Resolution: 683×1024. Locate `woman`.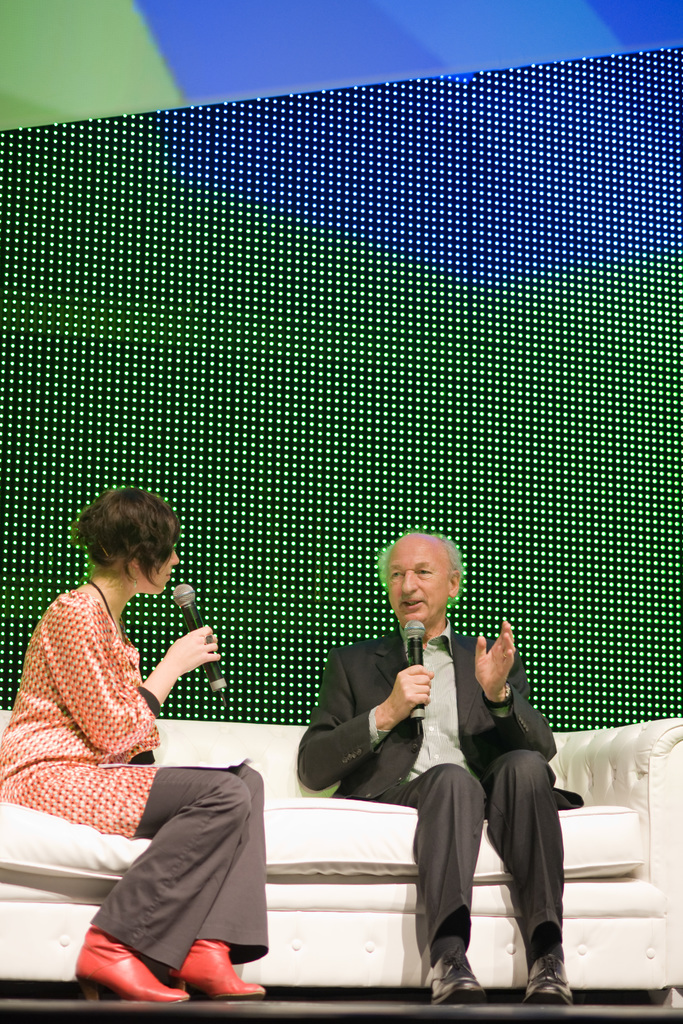
0/481/278/1008.
